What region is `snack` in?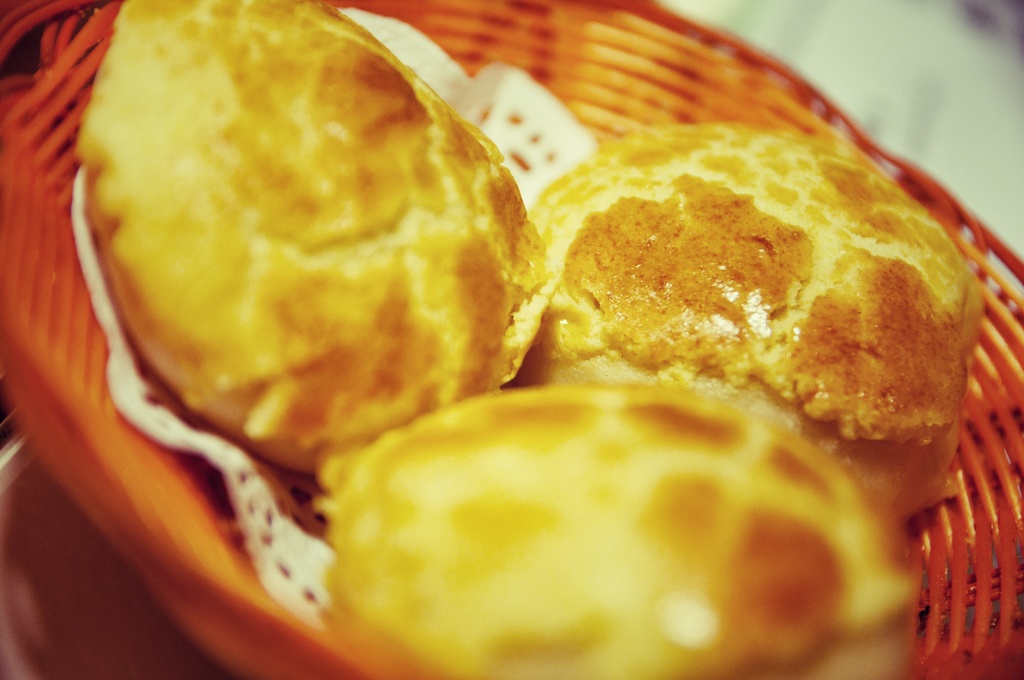
box=[324, 378, 912, 679].
